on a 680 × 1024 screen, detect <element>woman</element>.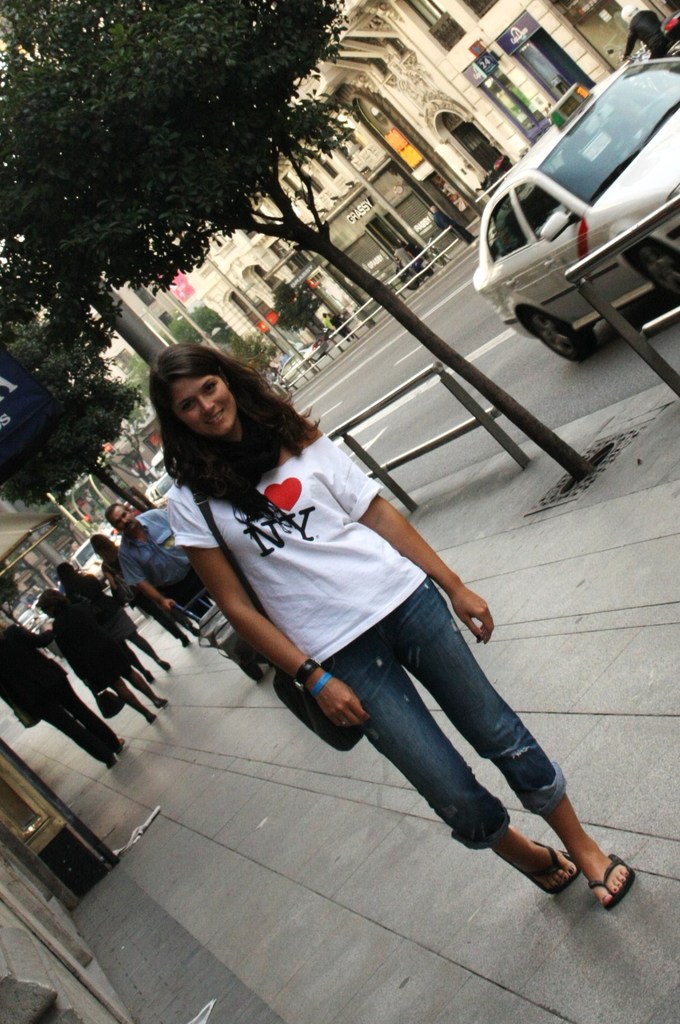
[x1=53, y1=564, x2=172, y2=685].
